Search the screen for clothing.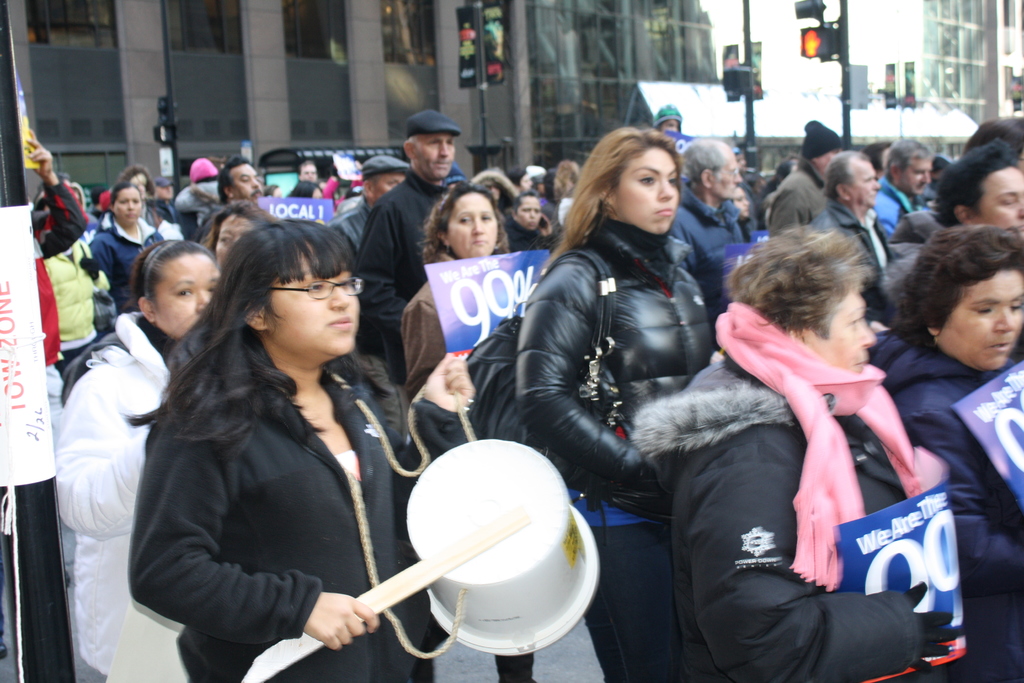
Found at x1=502, y1=197, x2=576, y2=251.
